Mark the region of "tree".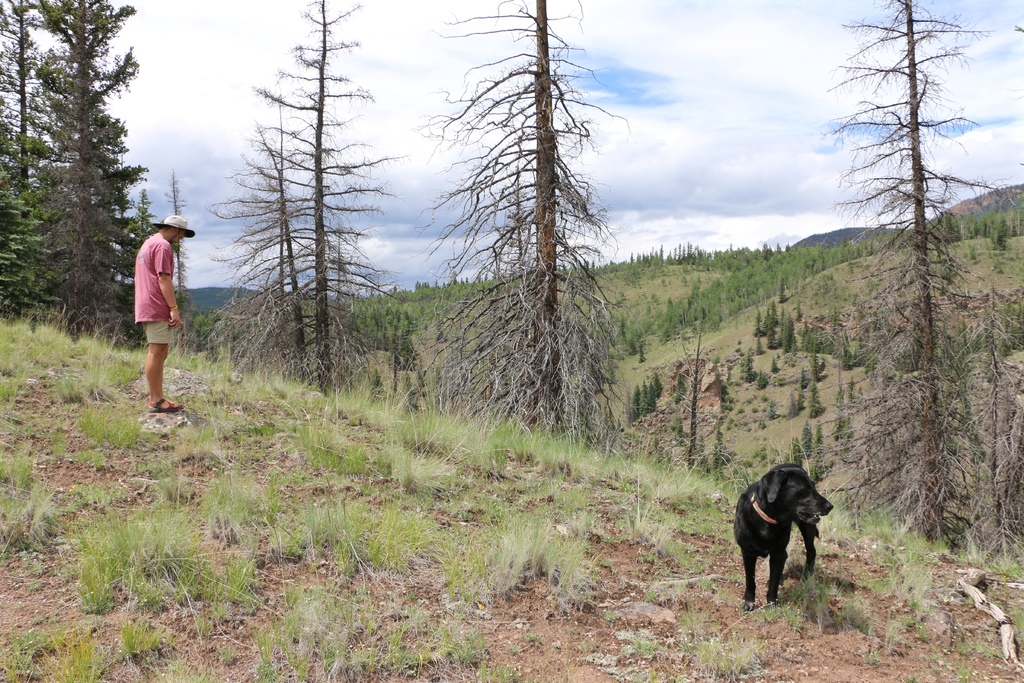
Region: (947,268,1023,572).
